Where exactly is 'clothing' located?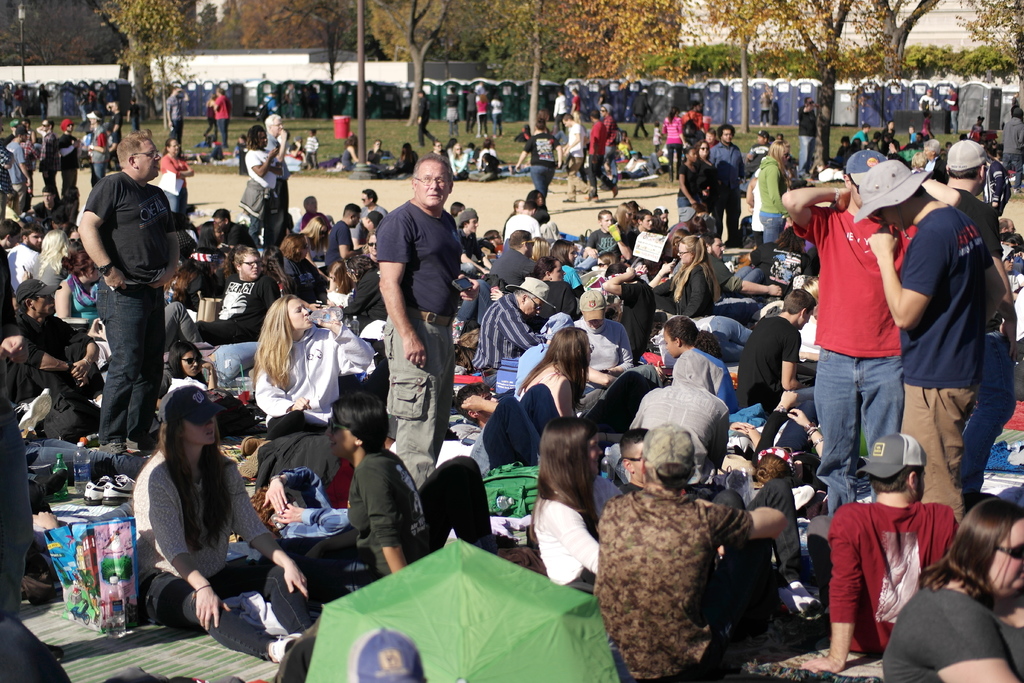
Its bounding box is crop(493, 101, 502, 135).
